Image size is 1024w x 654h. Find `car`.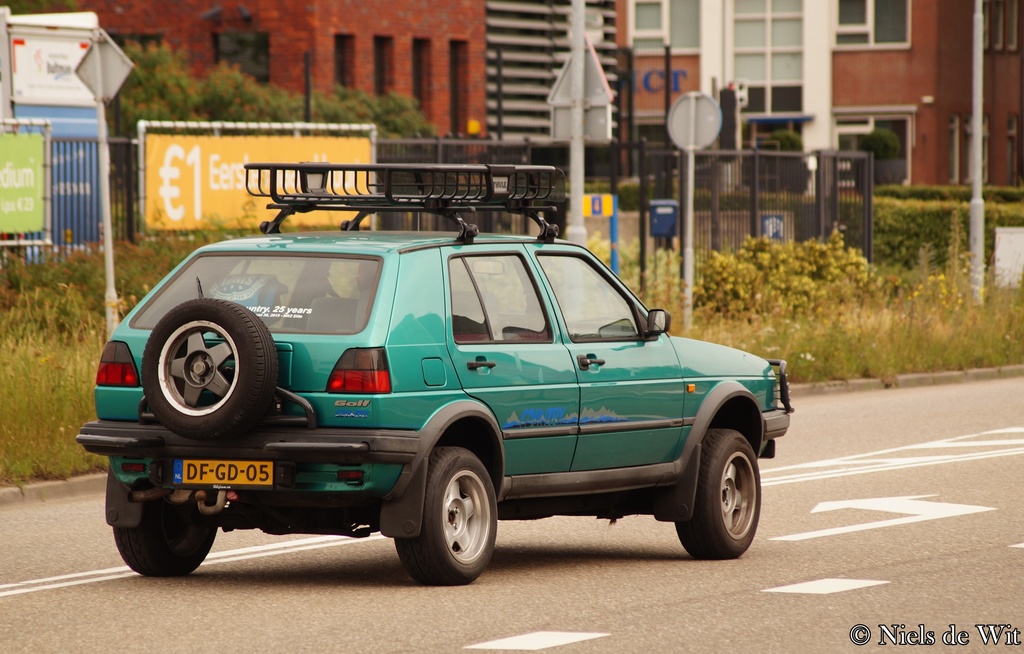
(75, 160, 793, 582).
